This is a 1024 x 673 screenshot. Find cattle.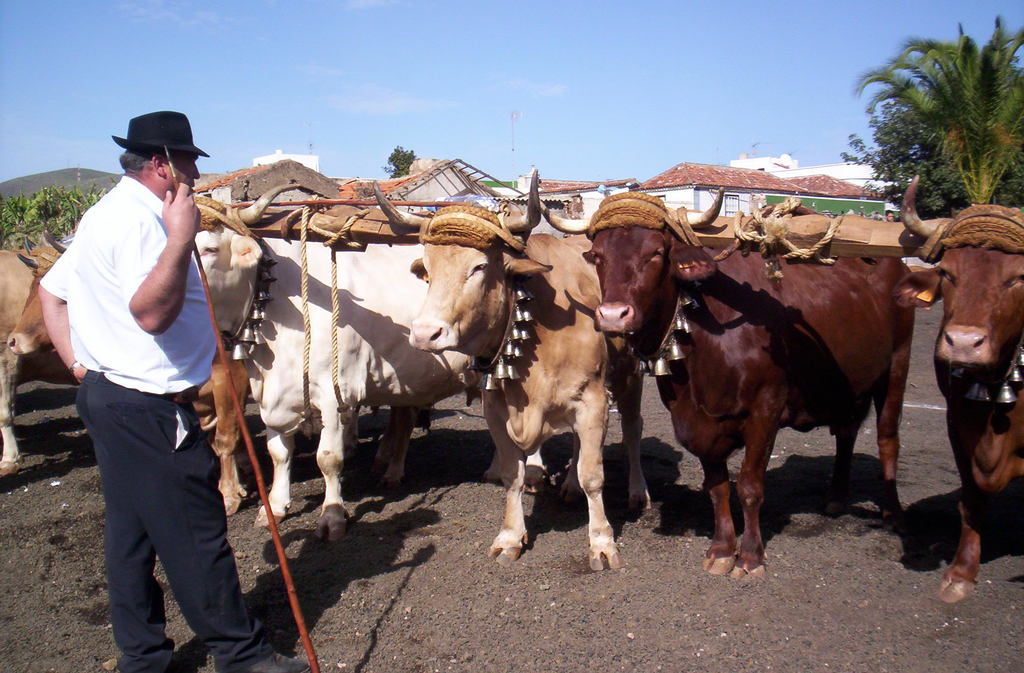
Bounding box: l=372, t=170, r=655, b=576.
